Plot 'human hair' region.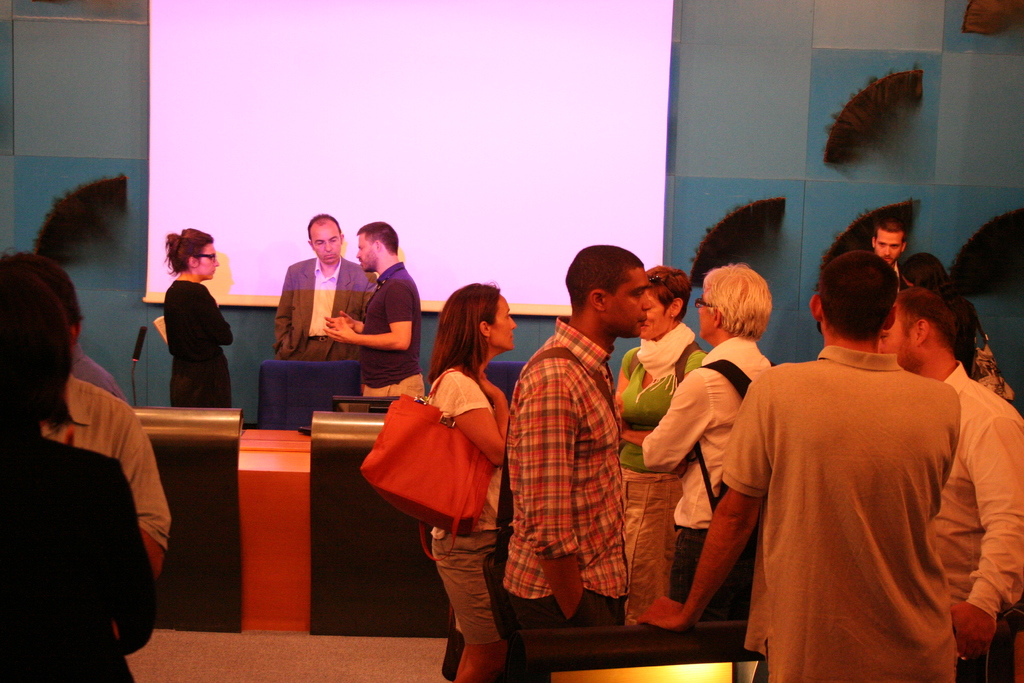
Plotted at detection(13, 250, 85, 334).
